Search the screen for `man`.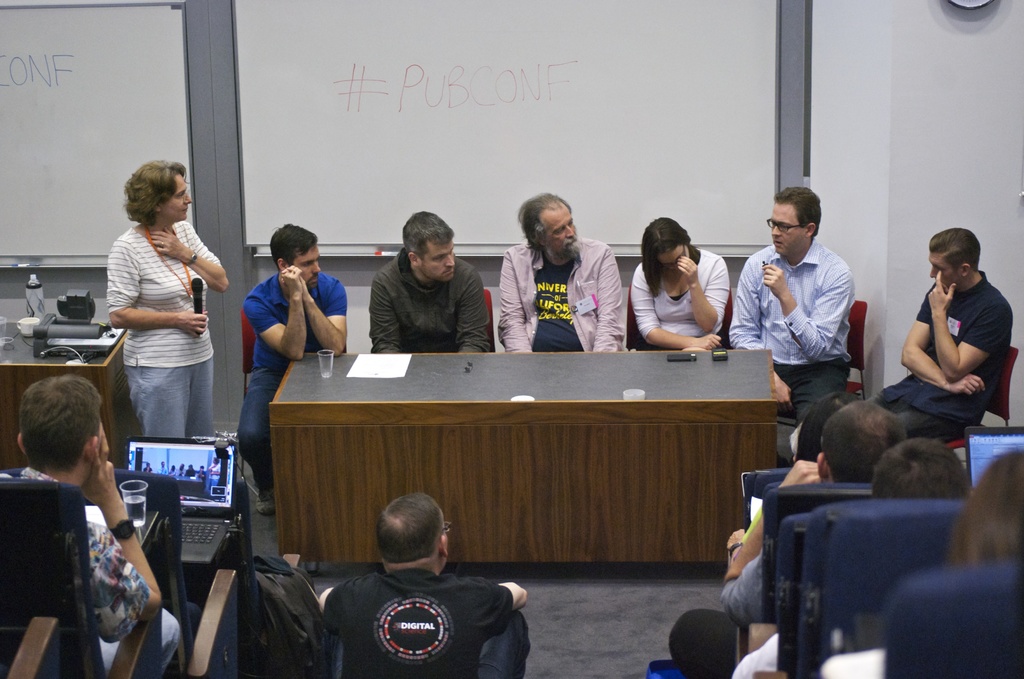
Found at [x1=858, y1=225, x2=1014, y2=445].
